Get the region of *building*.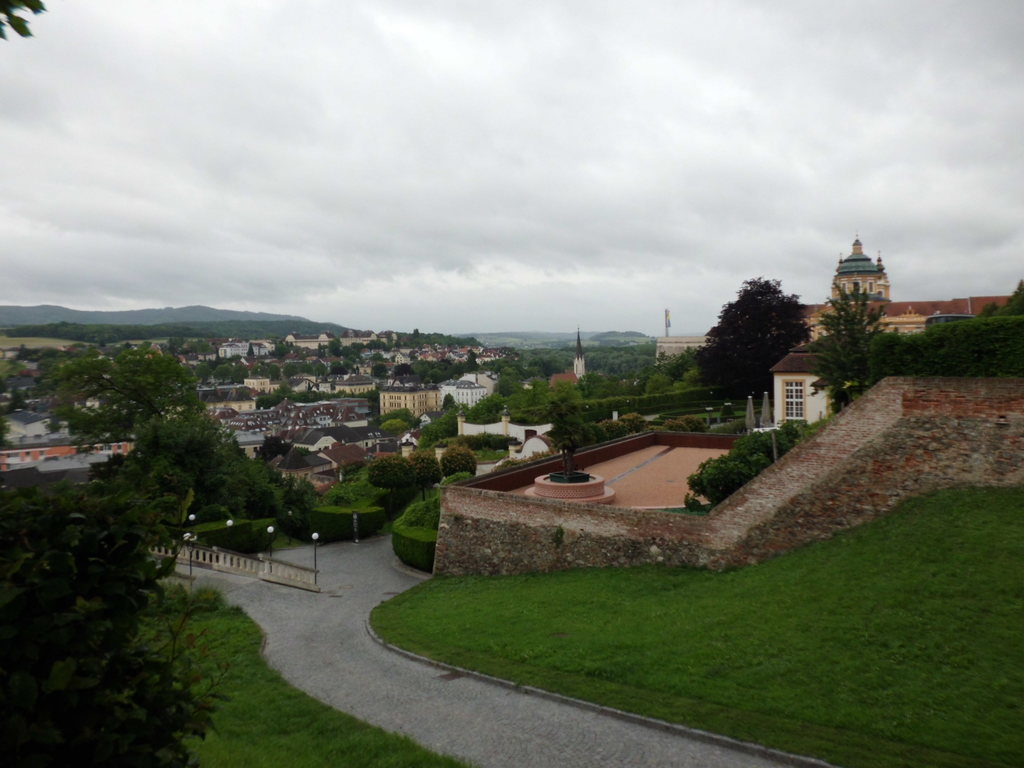
crop(774, 340, 843, 436).
